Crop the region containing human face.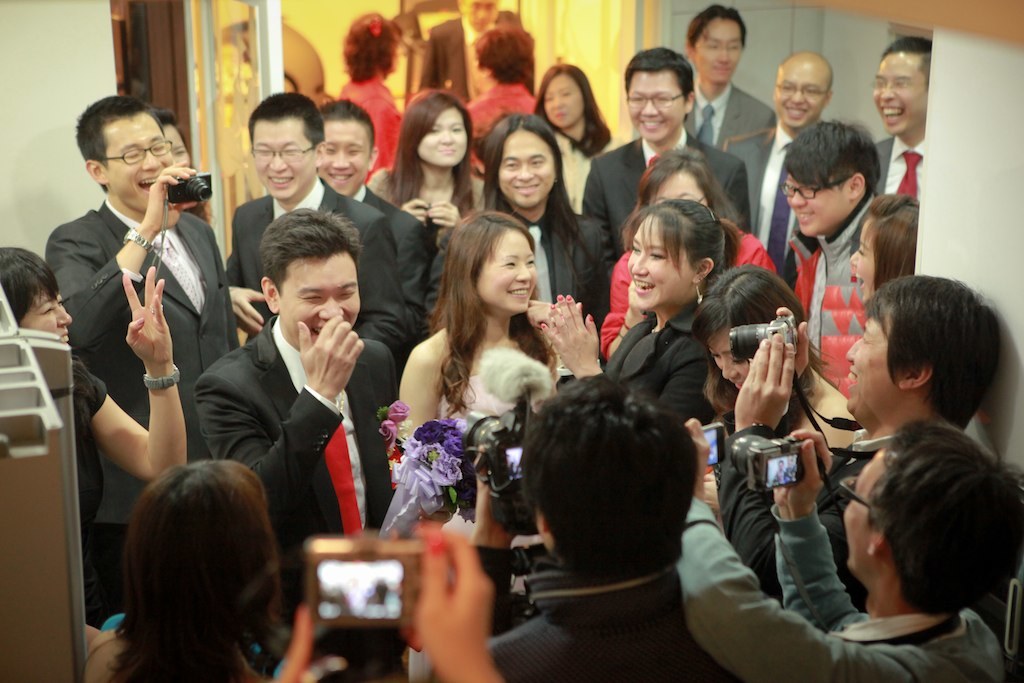
Crop region: 253:122:316:195.
